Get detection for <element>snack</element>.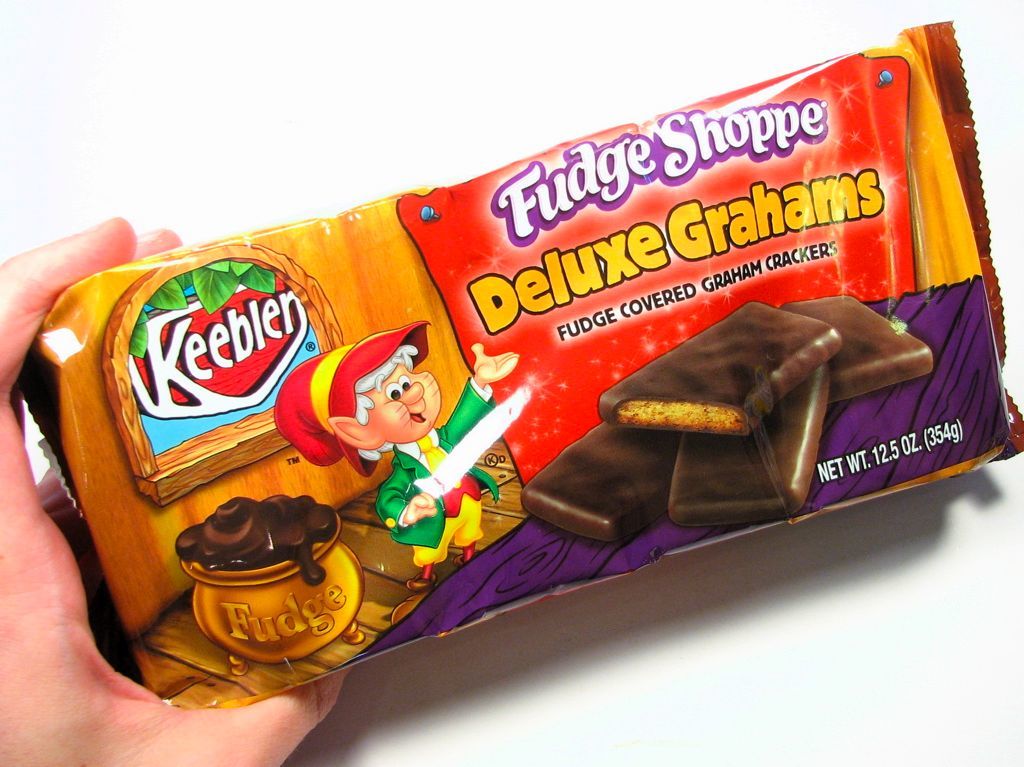
Detection: bbox=[176, 491, 349, 589].
